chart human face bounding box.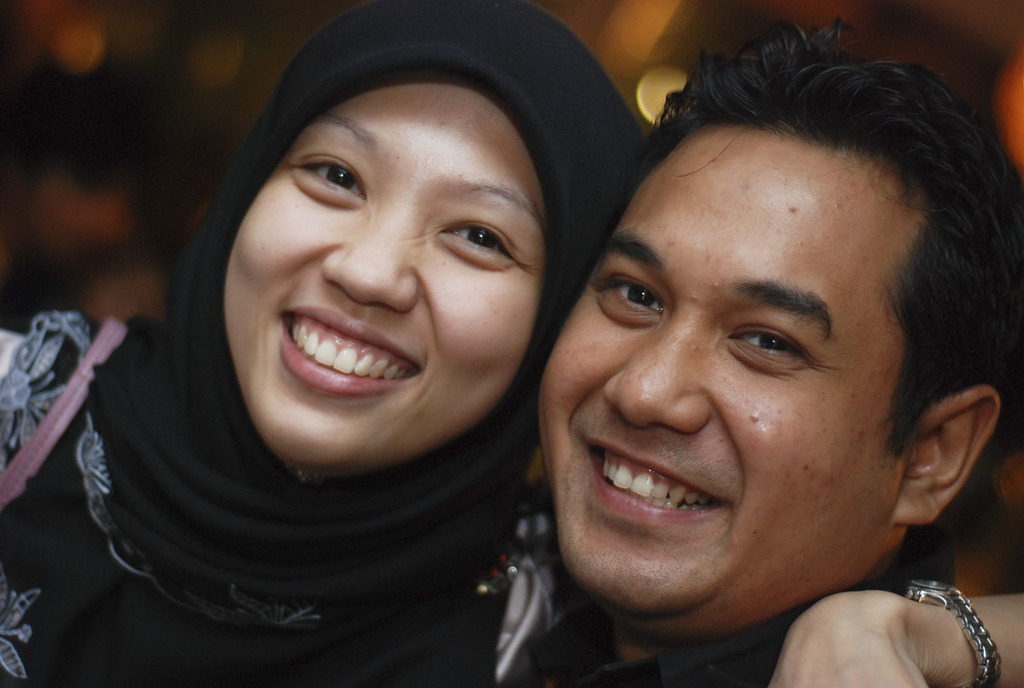
Charted: [540, 123, 901, 619].
